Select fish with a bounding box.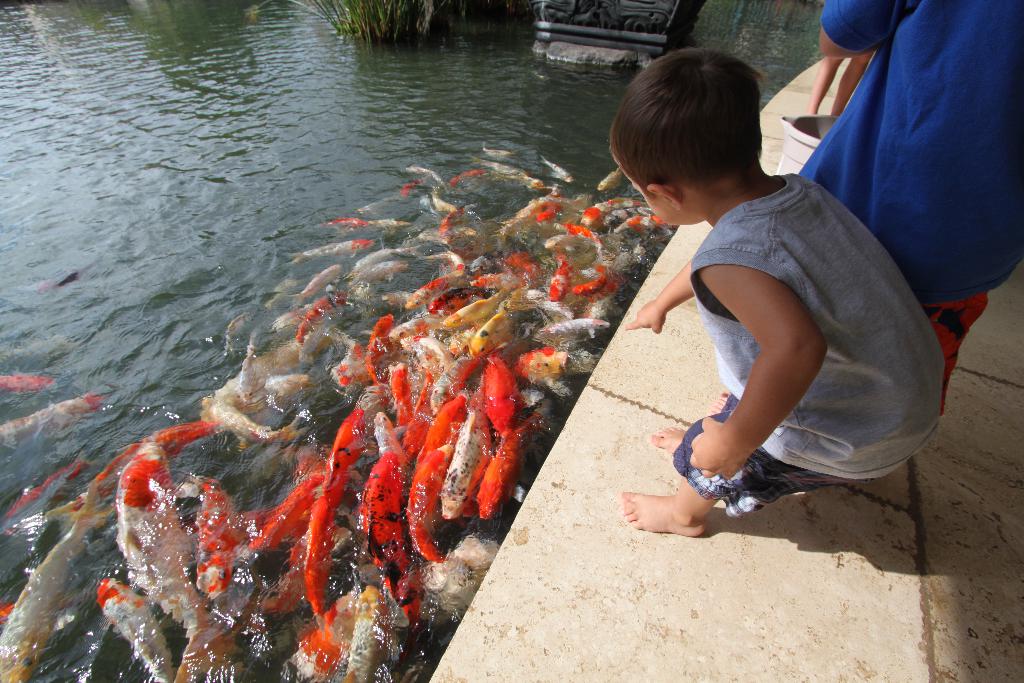
BBox(294, 445, 325, 481).
